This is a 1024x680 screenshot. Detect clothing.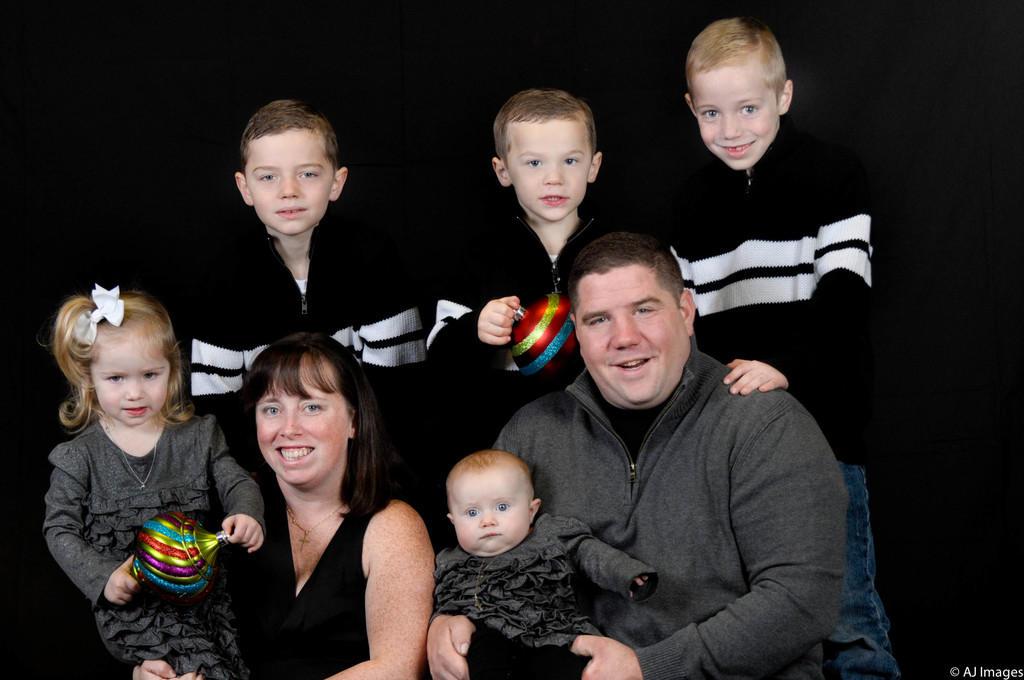
region(188, 215, 430, 483).
